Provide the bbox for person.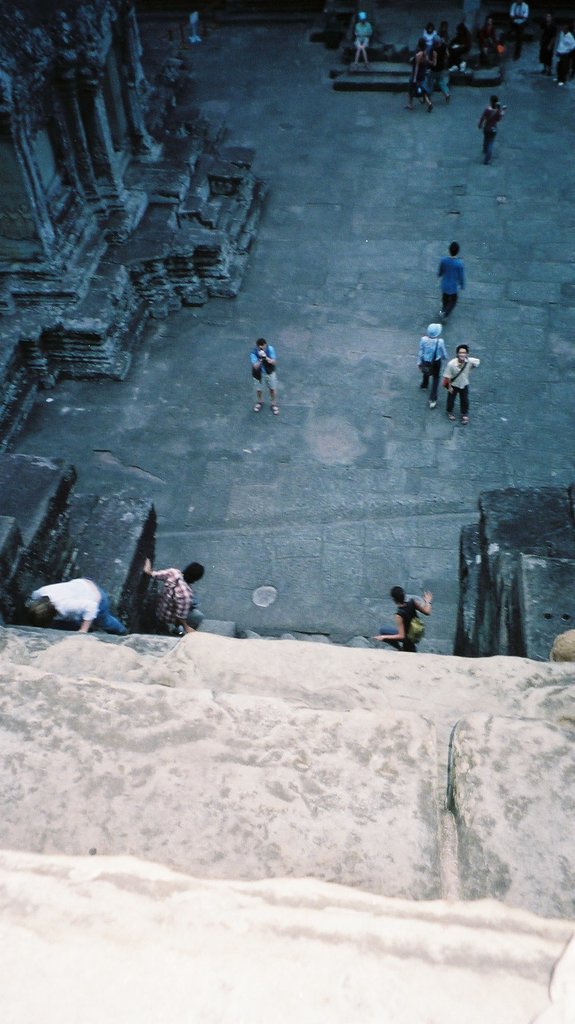
(left=434, top=235, right=468, bottom=324).
